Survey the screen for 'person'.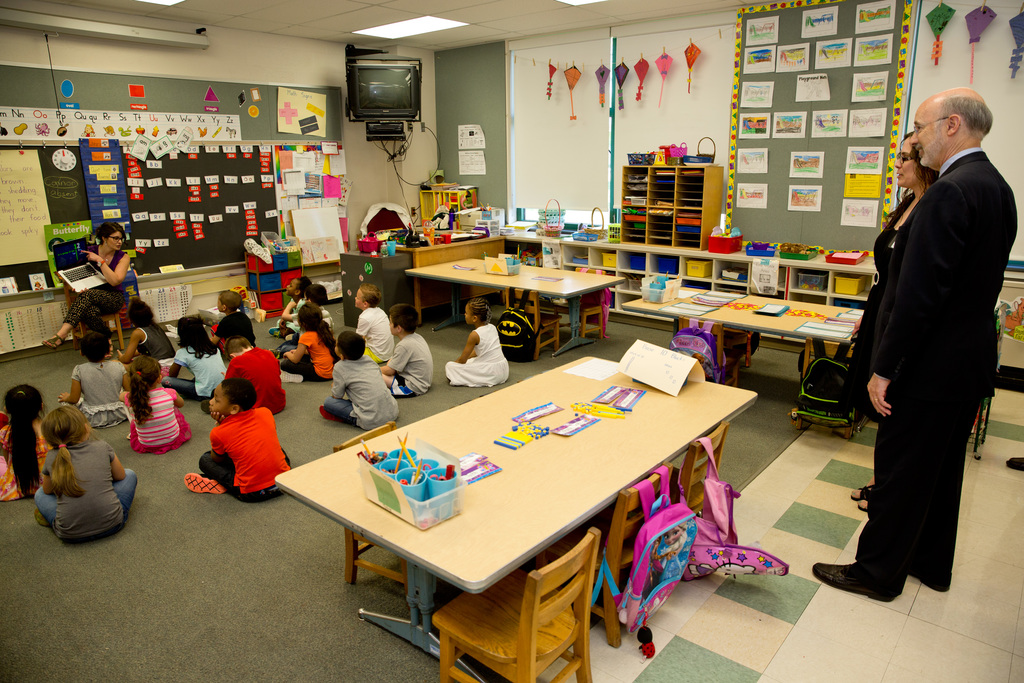
Survey found: [320,333,401,432].
